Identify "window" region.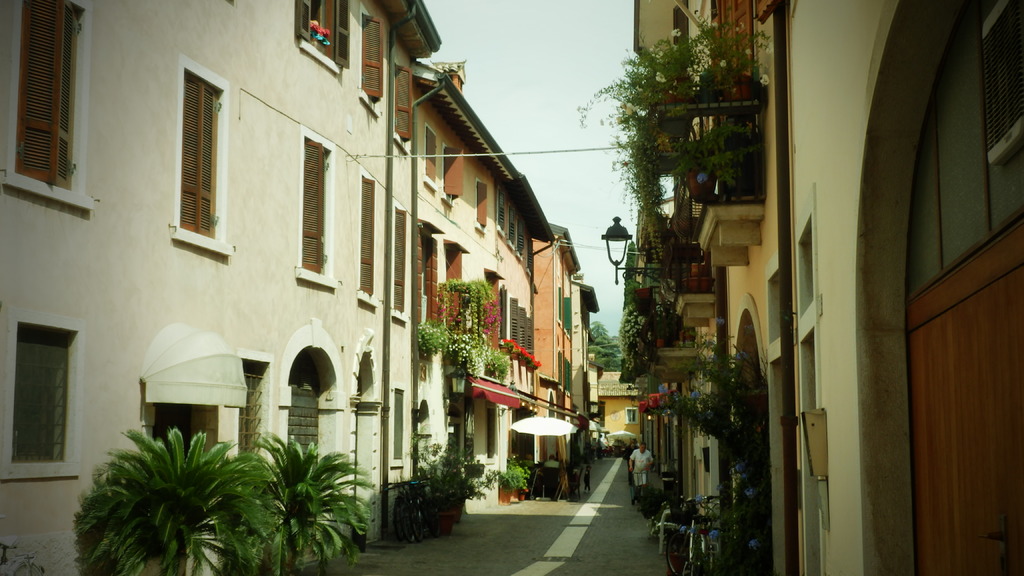
Region: 440 146 463 204.
